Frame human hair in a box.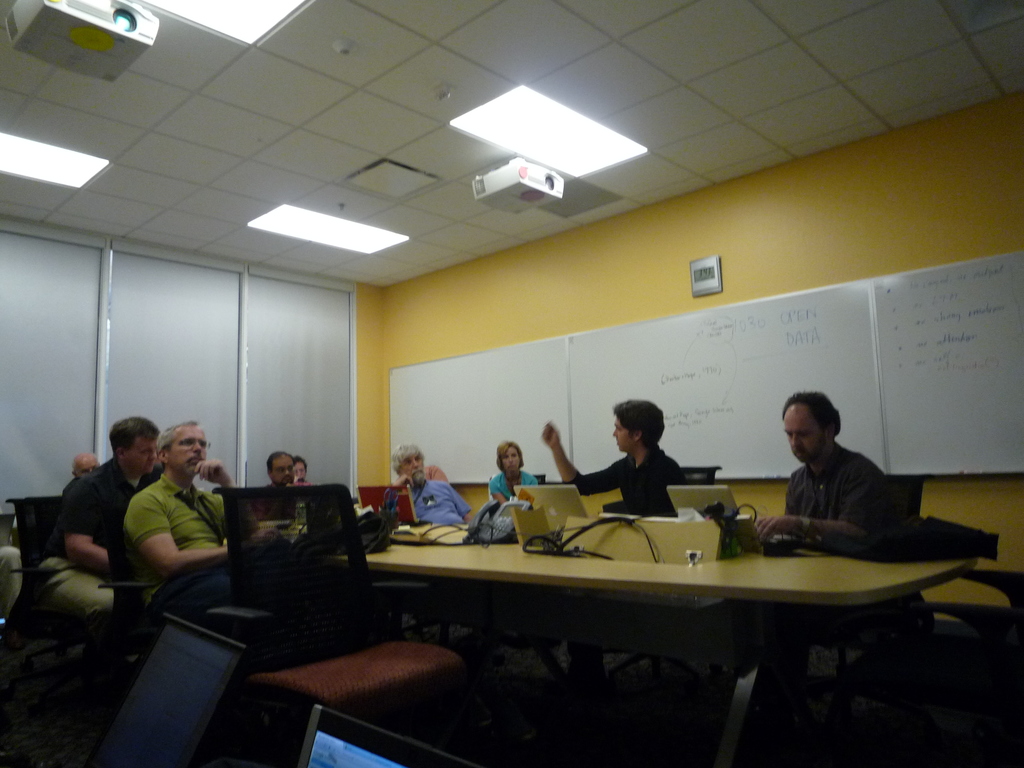
bbox=[161, 418, 202, 455].
